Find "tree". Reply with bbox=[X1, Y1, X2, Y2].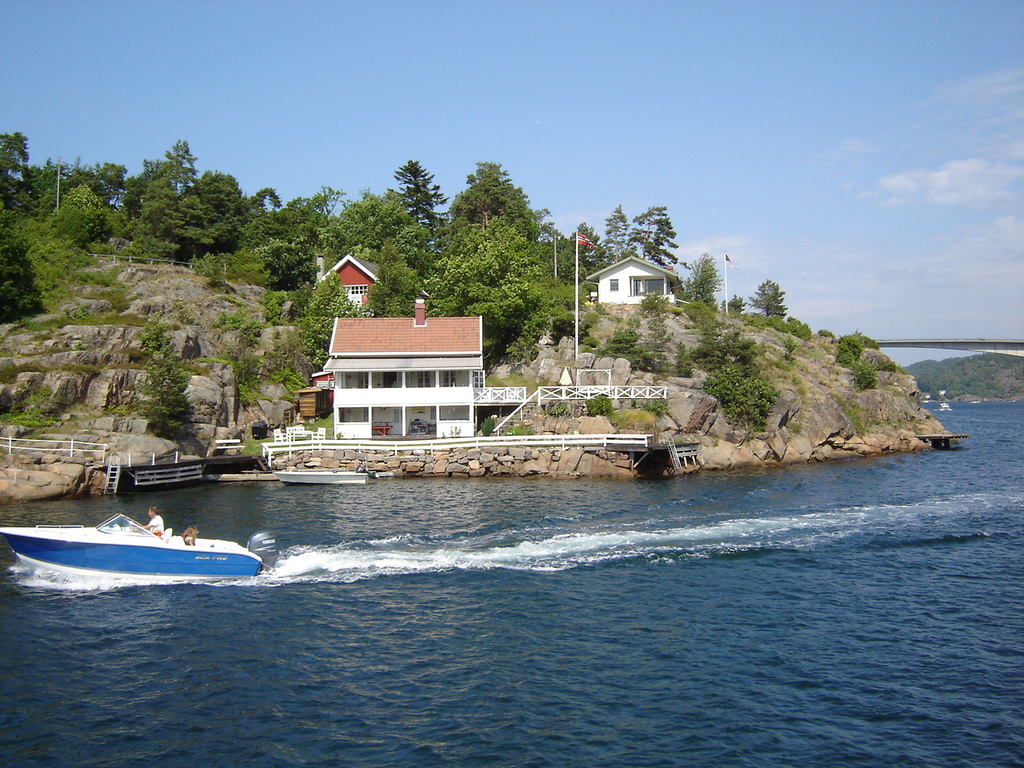
bbox=[17, 157, 66, 201].
